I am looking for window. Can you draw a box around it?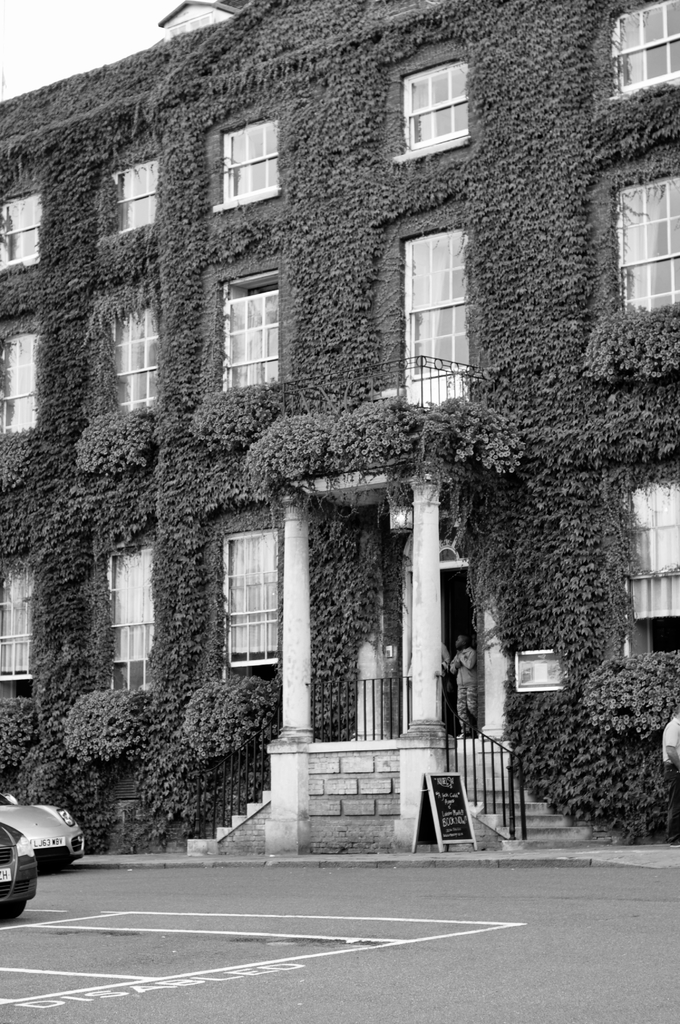
Sure, the bounding box is (218, 120, 279, 214).
